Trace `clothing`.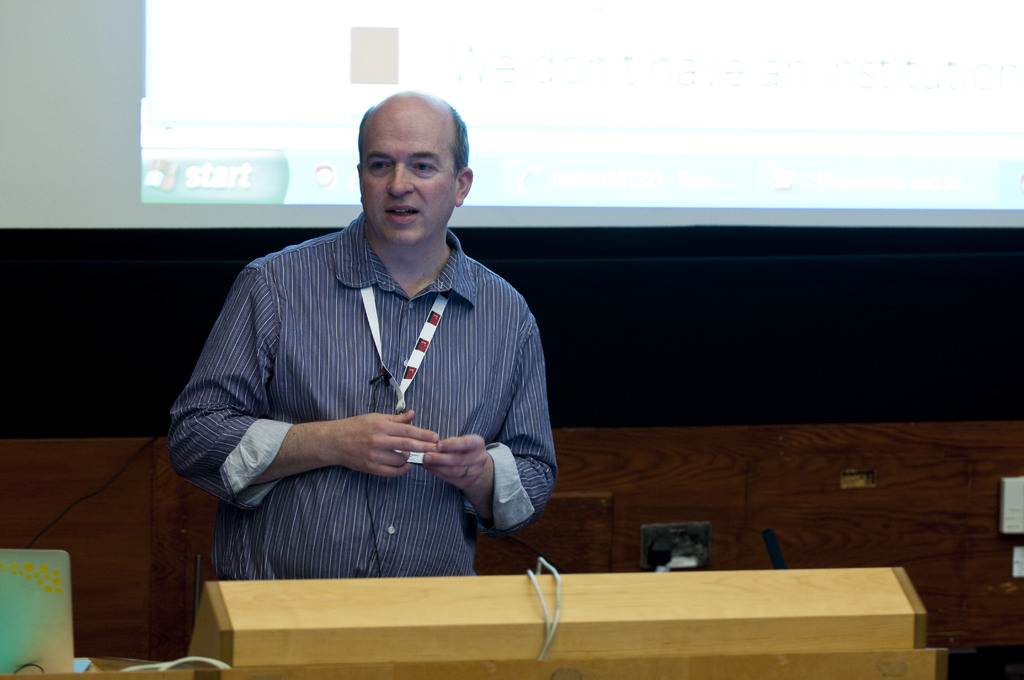
Traced to {"left": 180, "top": 197, "right": 557, "bottom": 588}.
